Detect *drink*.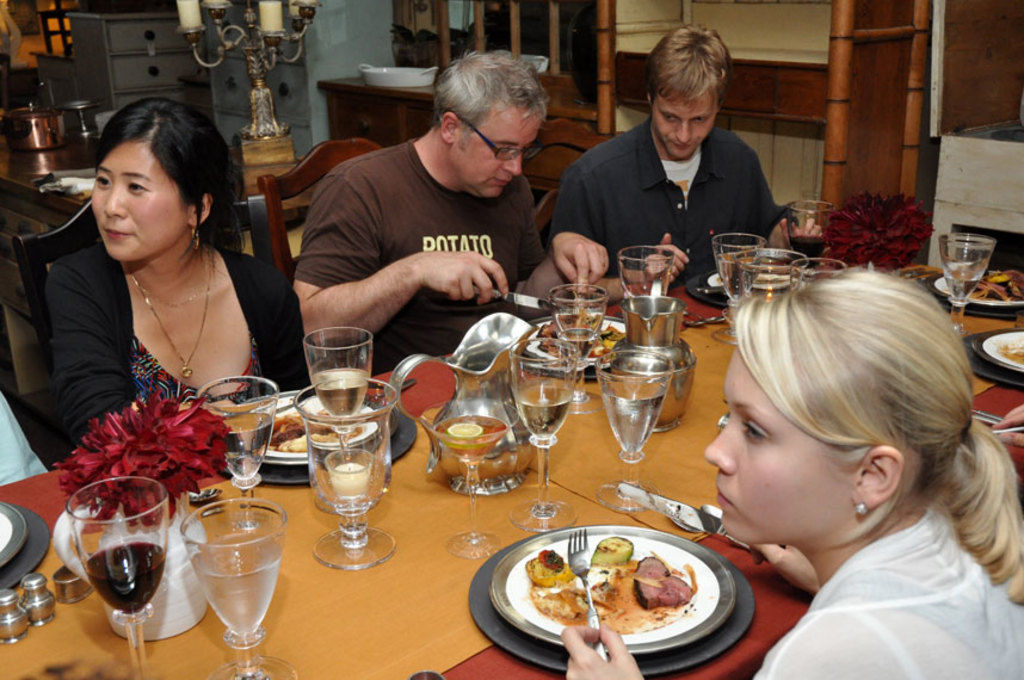
Detected at <region>514, 339, 573, 528</region>.
